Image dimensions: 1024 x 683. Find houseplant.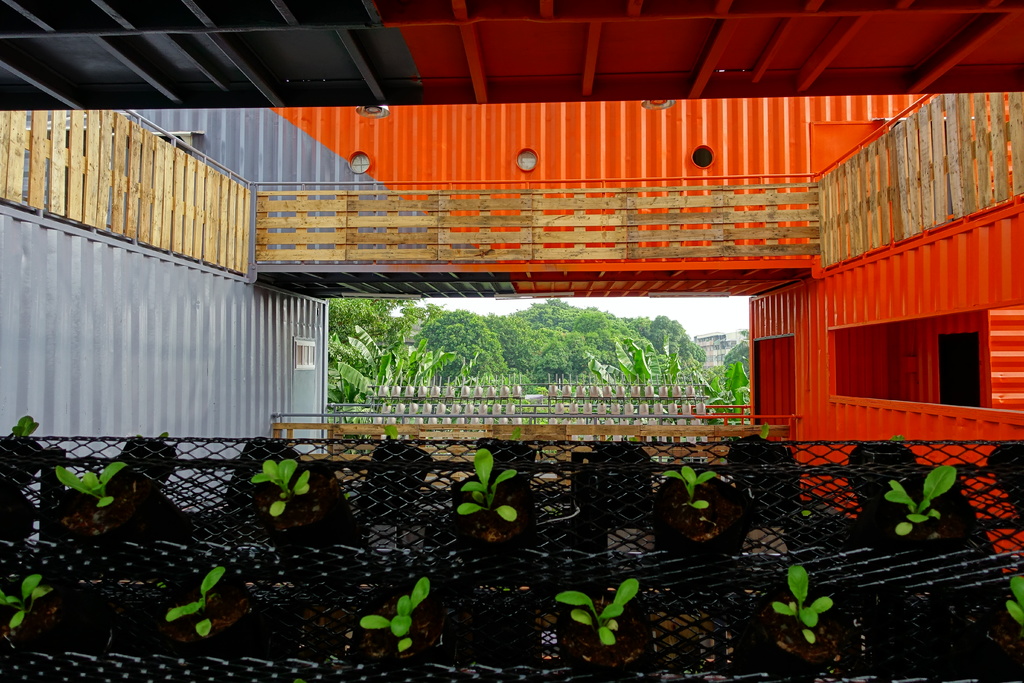
detection(476, 425, 534, 478).
